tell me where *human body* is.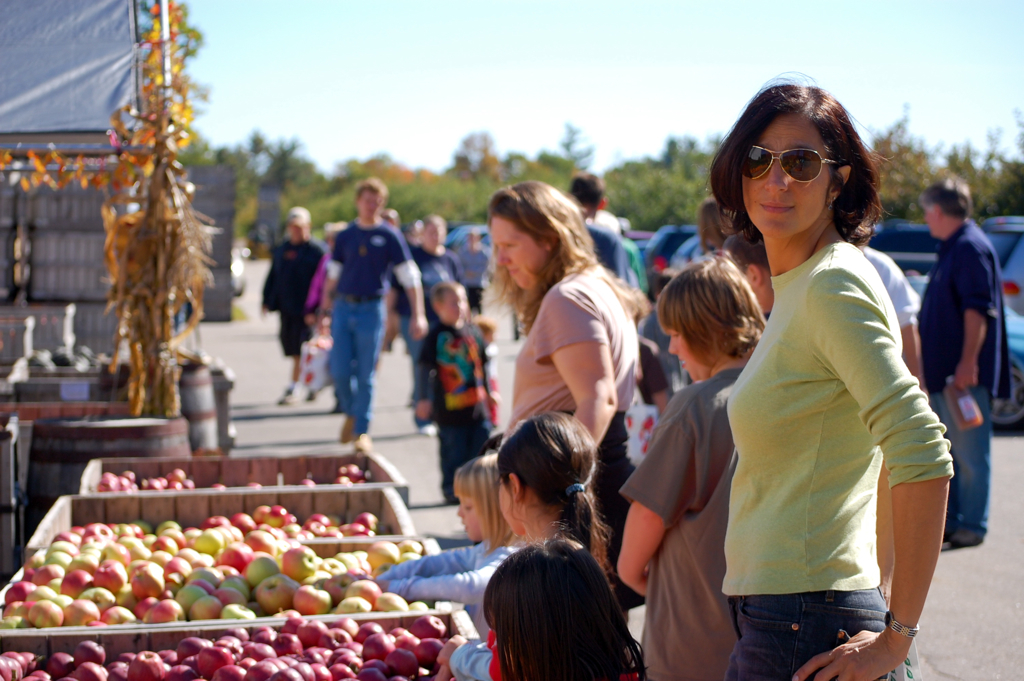
*human body* is at l=726, t=223, r=769, b=318.
